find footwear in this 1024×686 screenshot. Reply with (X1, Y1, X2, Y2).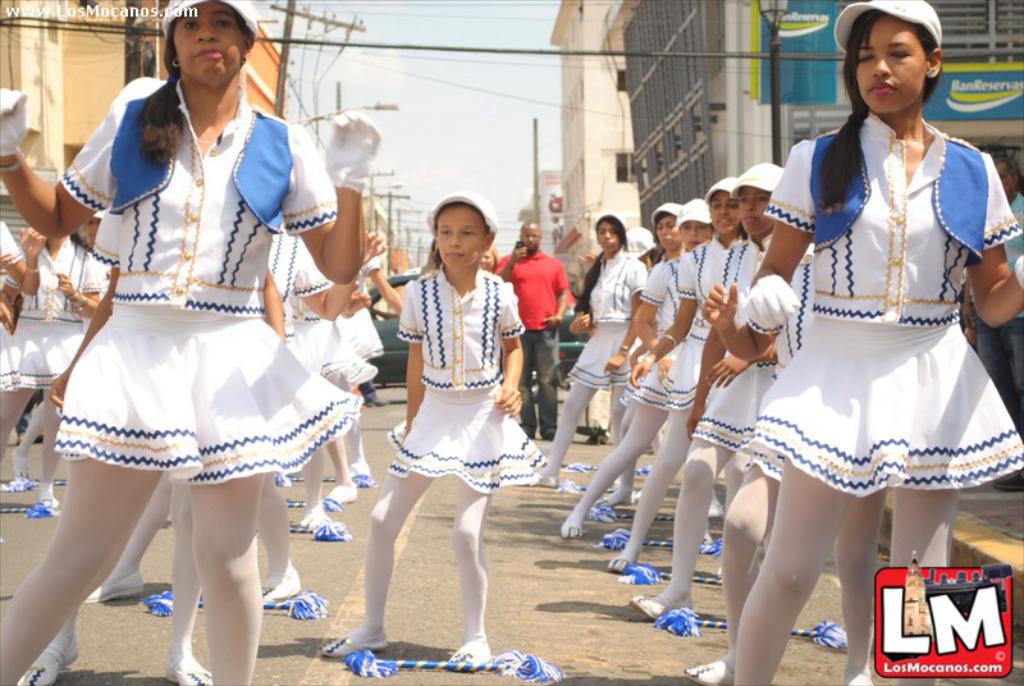
(531, 463, 559, 486).
